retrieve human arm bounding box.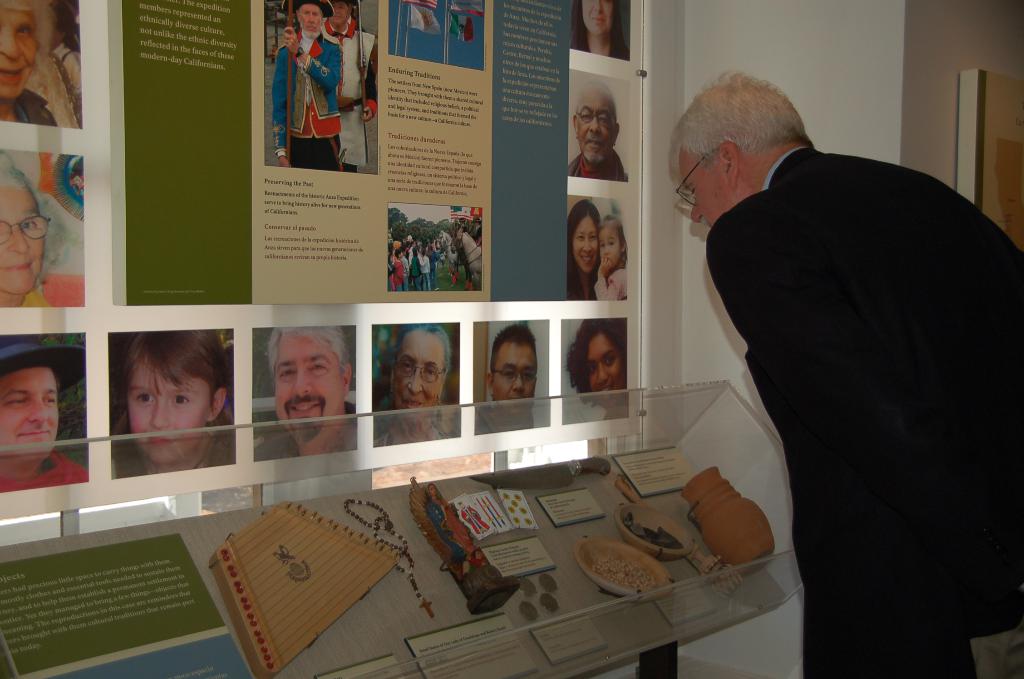
Bounding box: Rect(284, 24, 308, 66).
